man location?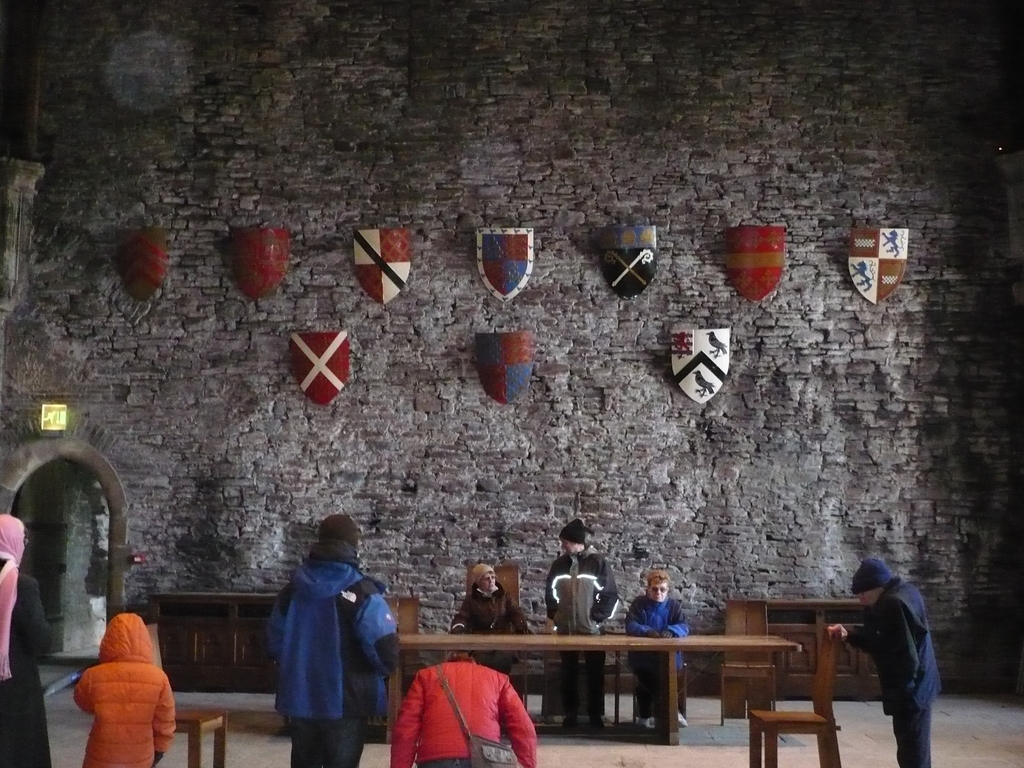
select_region(546, 518, 618, 730)
